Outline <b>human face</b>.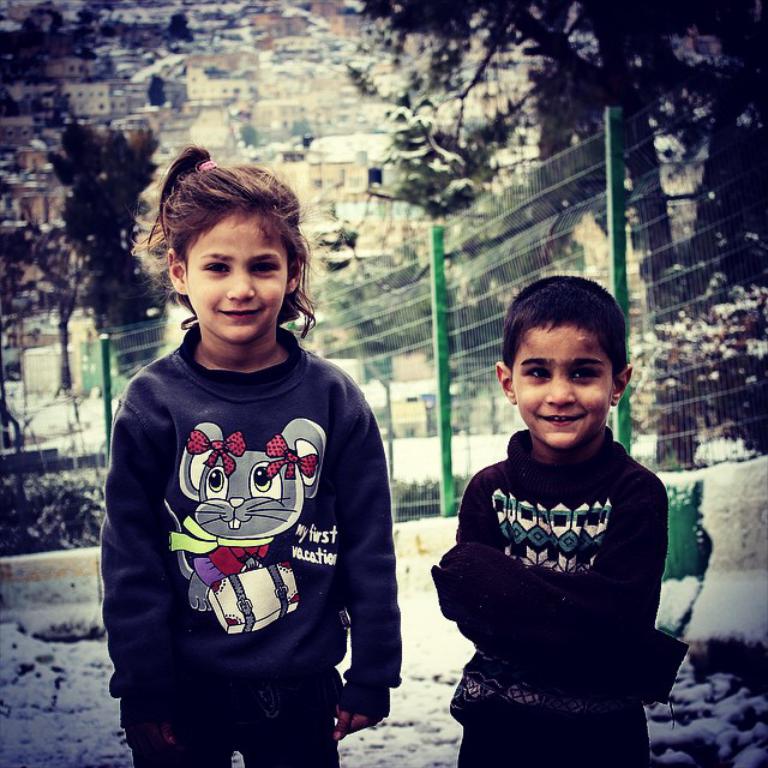
Outline: (x1=510, y1=323, x2=613, y2=446).
